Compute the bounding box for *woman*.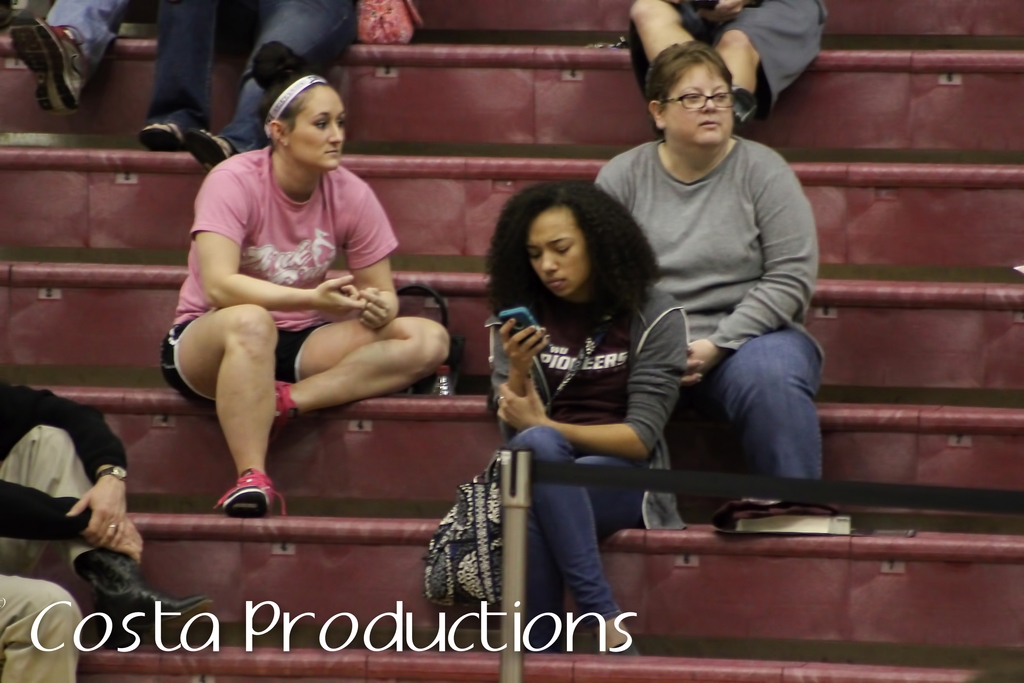
{"left": 159, "top": 33, "right": 451, "bottom": 518}.
